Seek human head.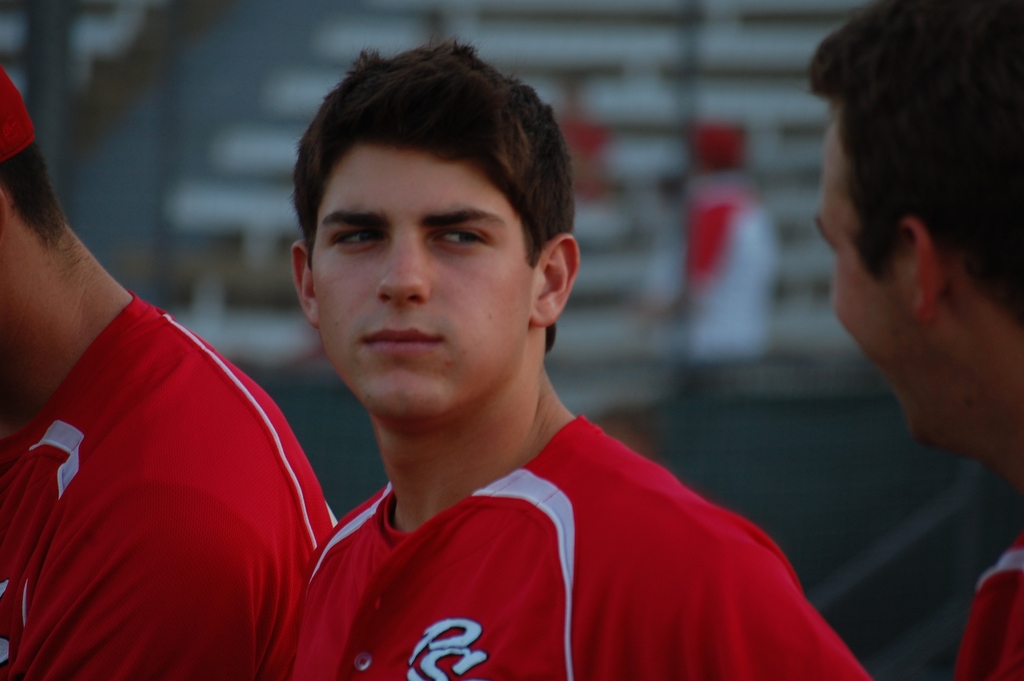
Rect(0, 67, 45, 332).
